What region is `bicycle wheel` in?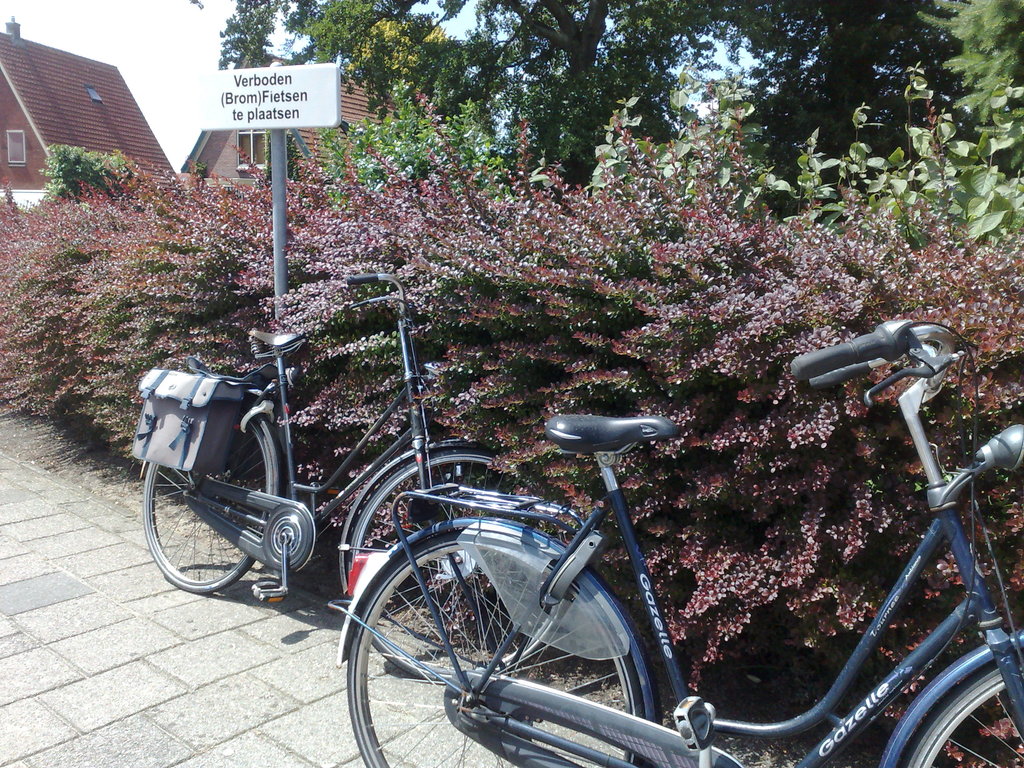
[346,450,571,679].
